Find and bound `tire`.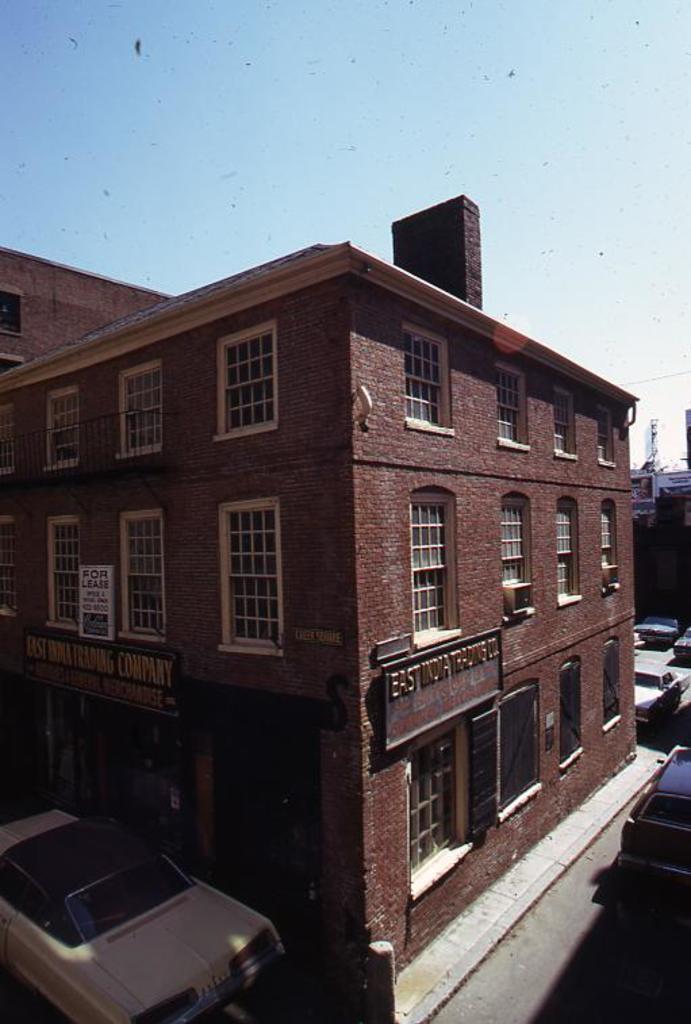
Bound: box=[672, 690, 682, 705].
